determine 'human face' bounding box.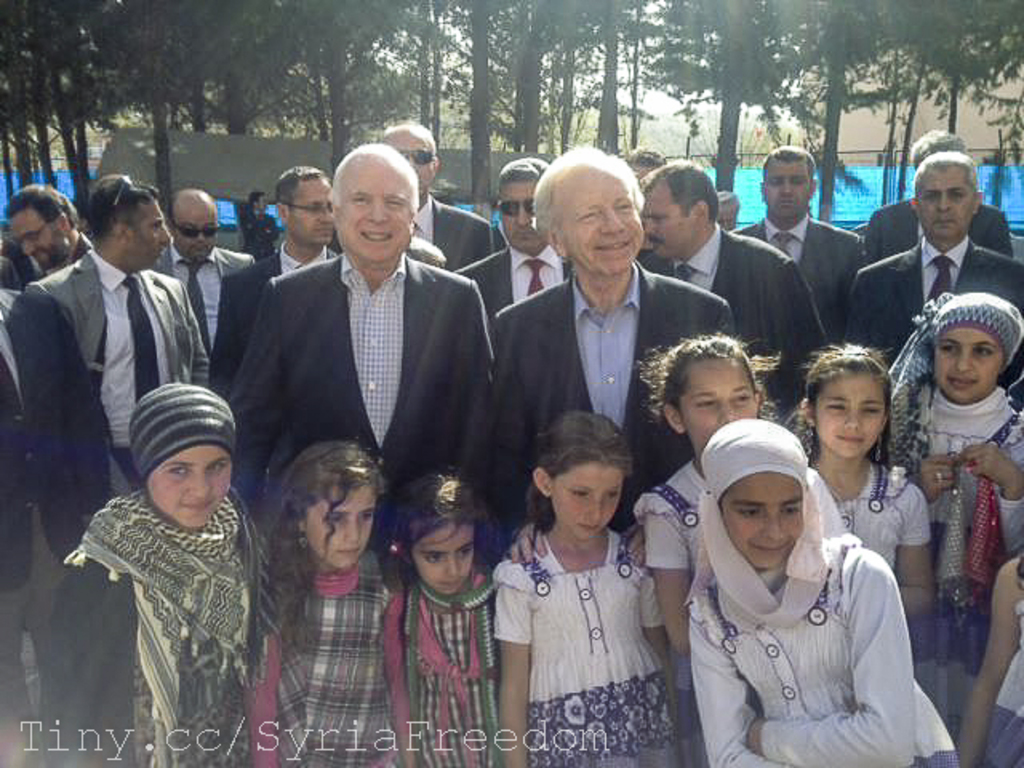
Determined: 550:459:621:538.
